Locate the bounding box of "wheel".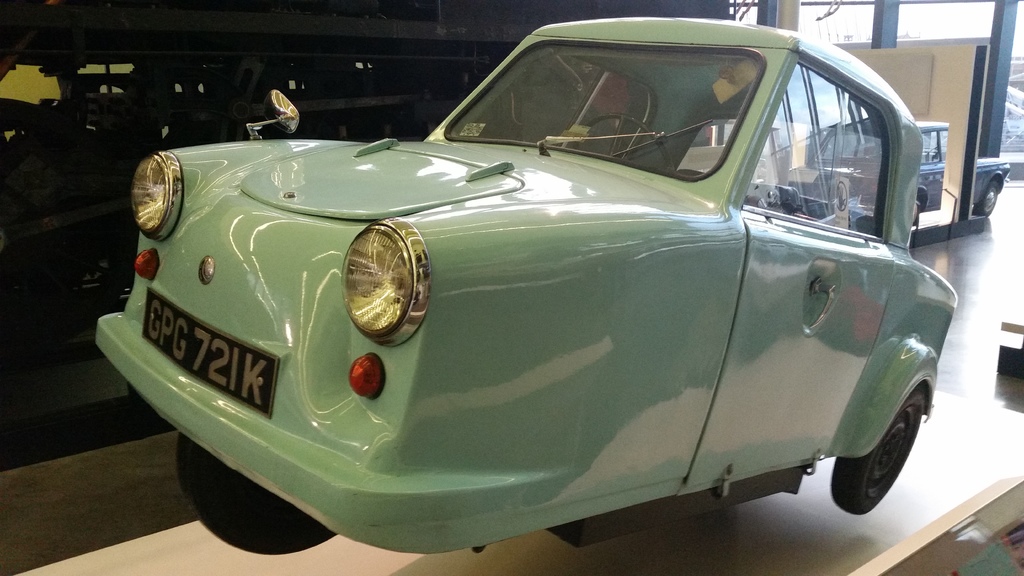
Bounding box: 839, 364, 930, 513.
